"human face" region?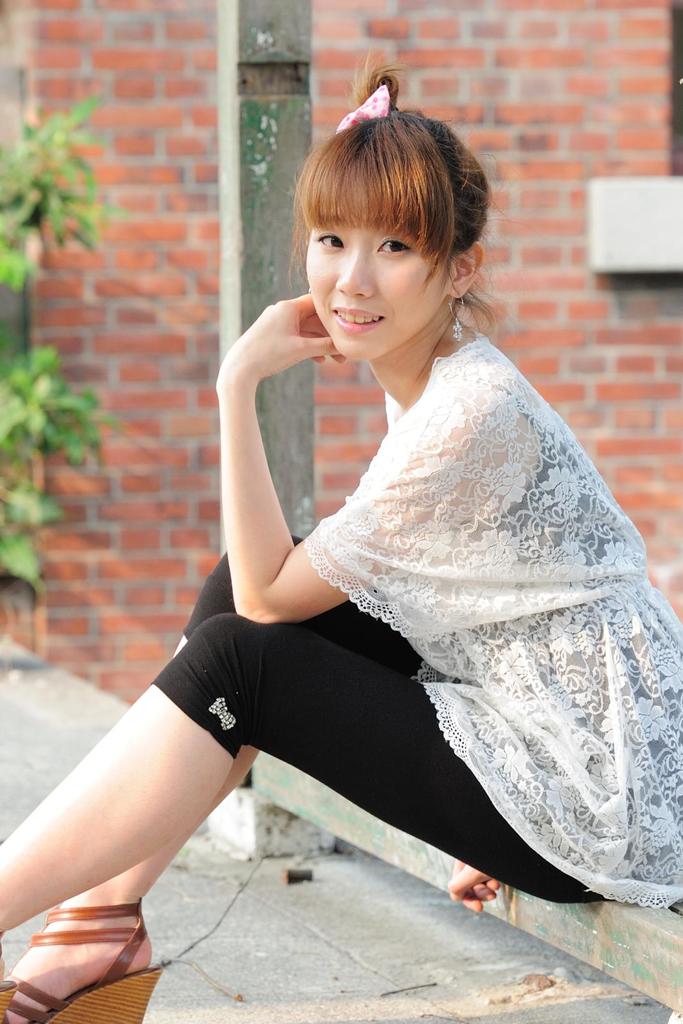
bbox(297, 164, 453, 360)
